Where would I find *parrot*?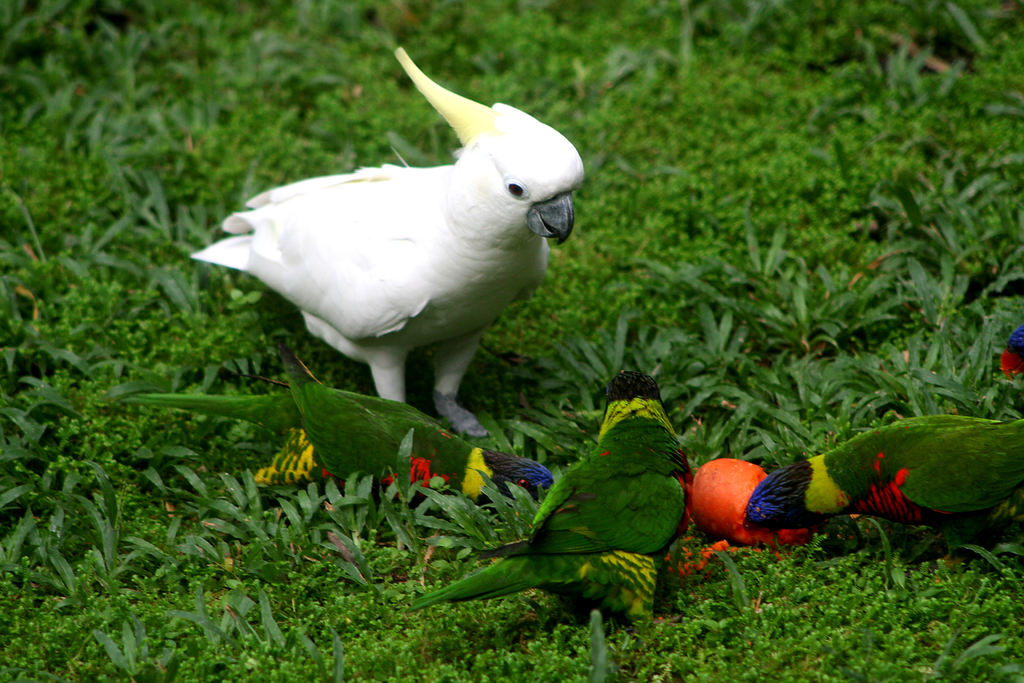
At crop(742, 413, 1022, 564).
